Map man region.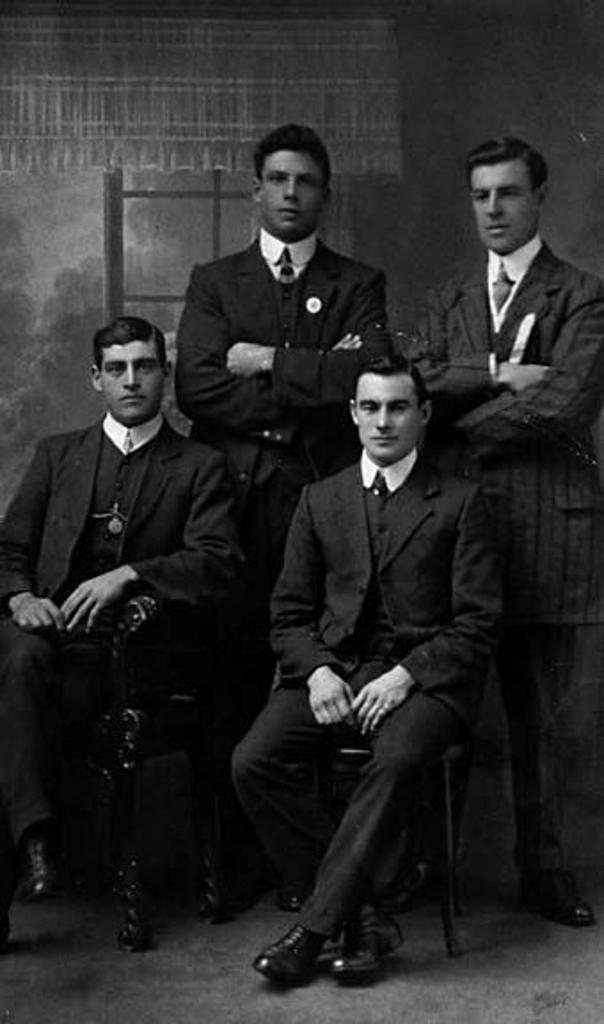
Mapped to (left=167, top=126, right=394, bottom=724).
